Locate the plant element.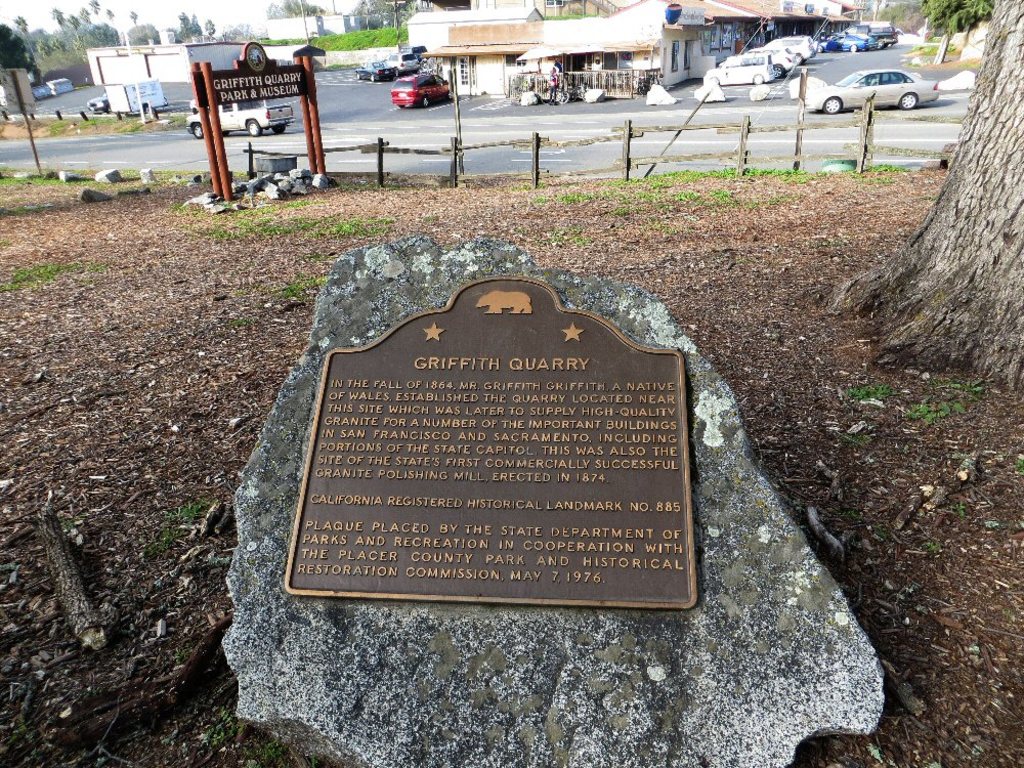
Element bbox: box(120, 106, 146, 134).
